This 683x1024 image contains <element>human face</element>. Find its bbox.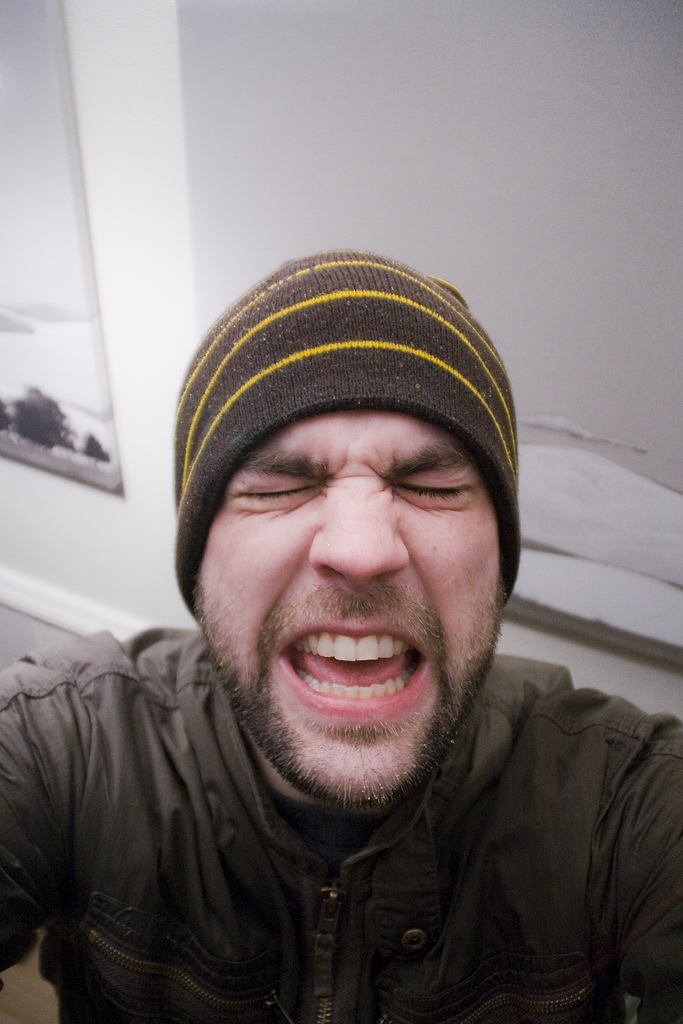
(189,410,506,810).
